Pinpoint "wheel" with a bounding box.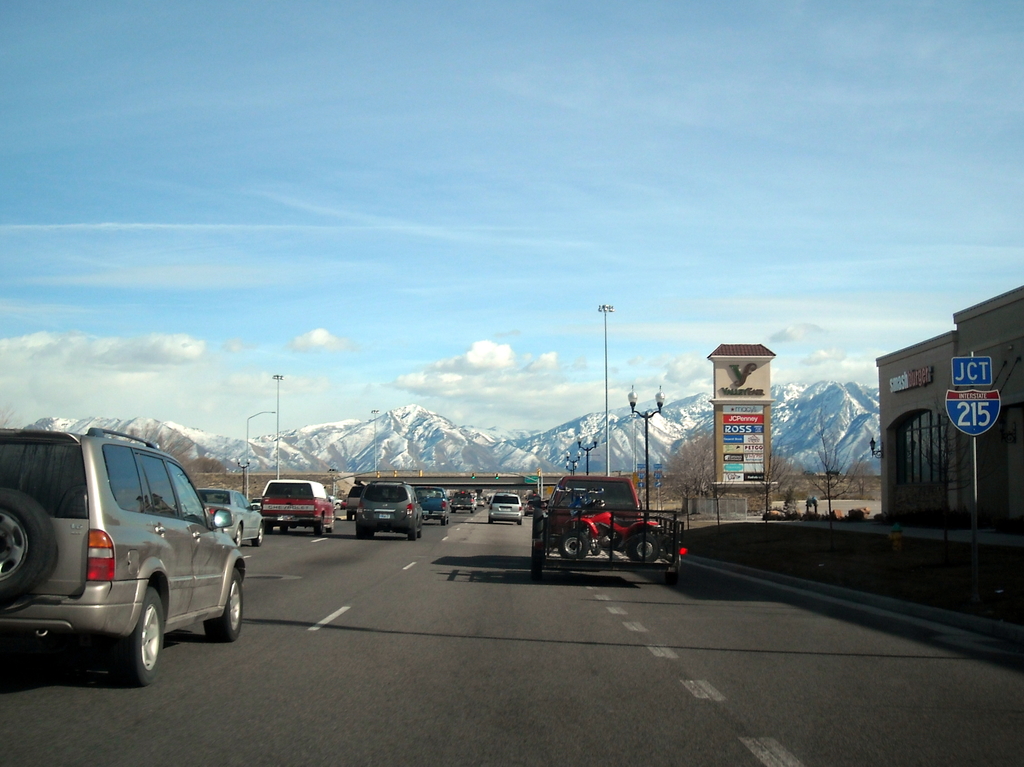
{"x1": 253, "y1": 529, "x2": 264, "y2": 548}.
